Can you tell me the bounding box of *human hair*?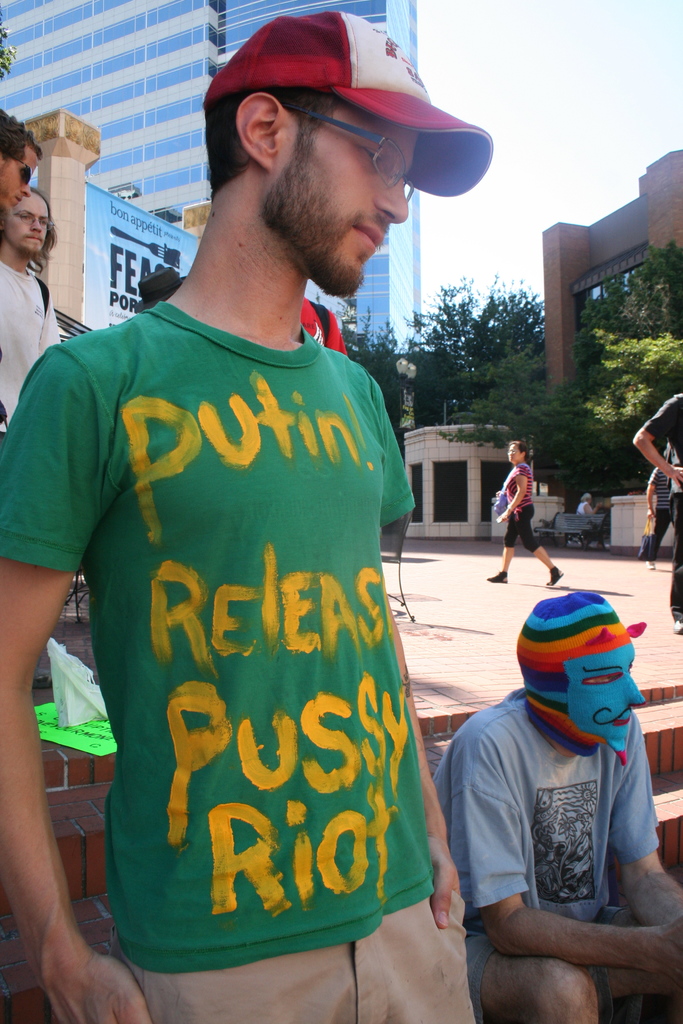
{"left": 507, "top": 438, "right": 532, "bottom": 461}.
